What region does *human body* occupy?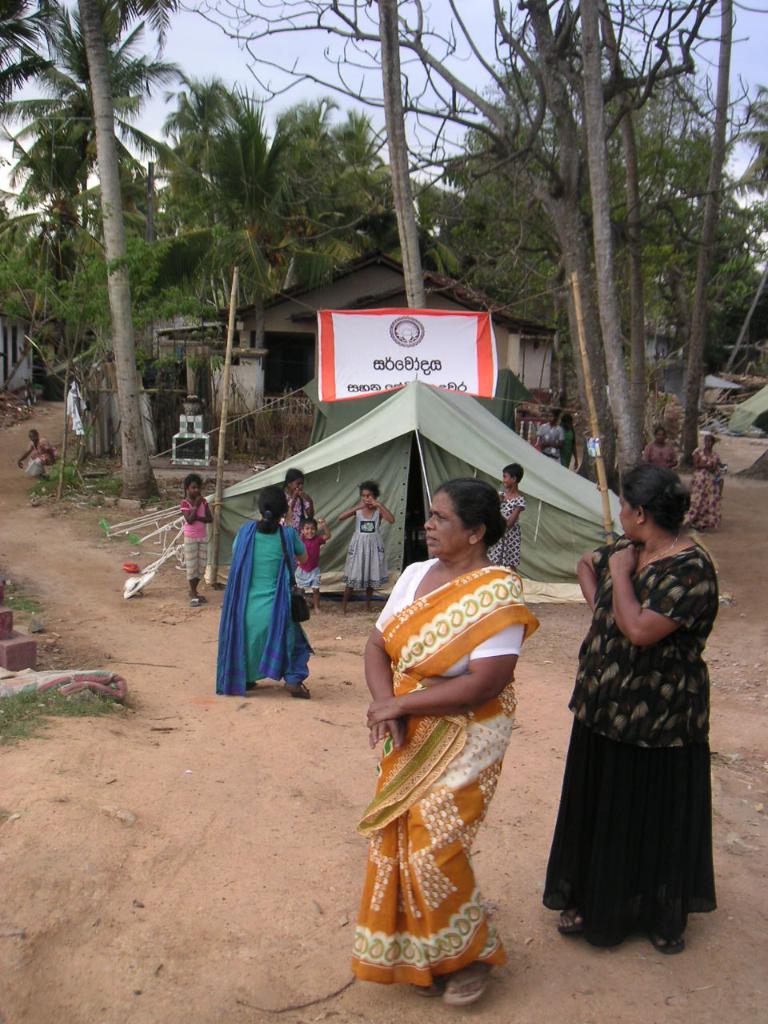
<box>215,515,317,698</box>.
